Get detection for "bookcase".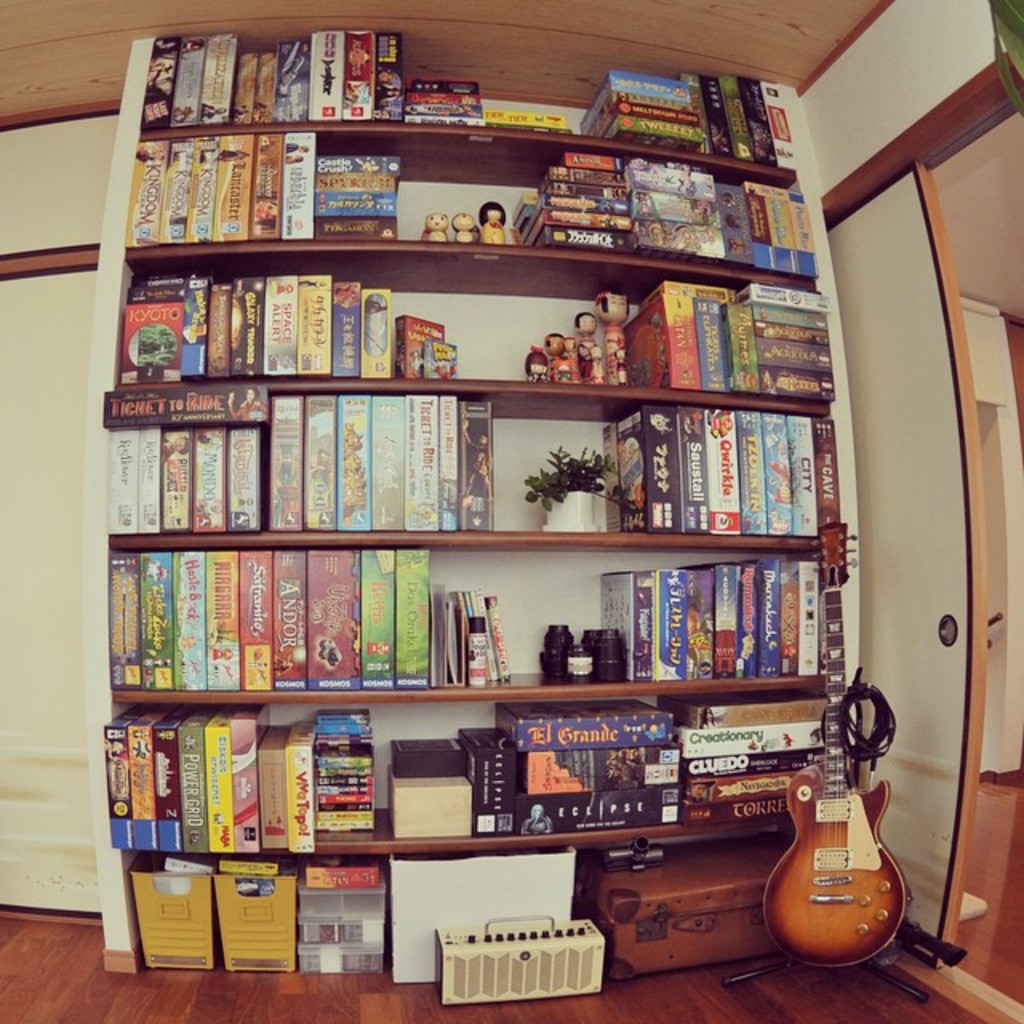
Detection: bbox=[88, 26, 851, 1013].
